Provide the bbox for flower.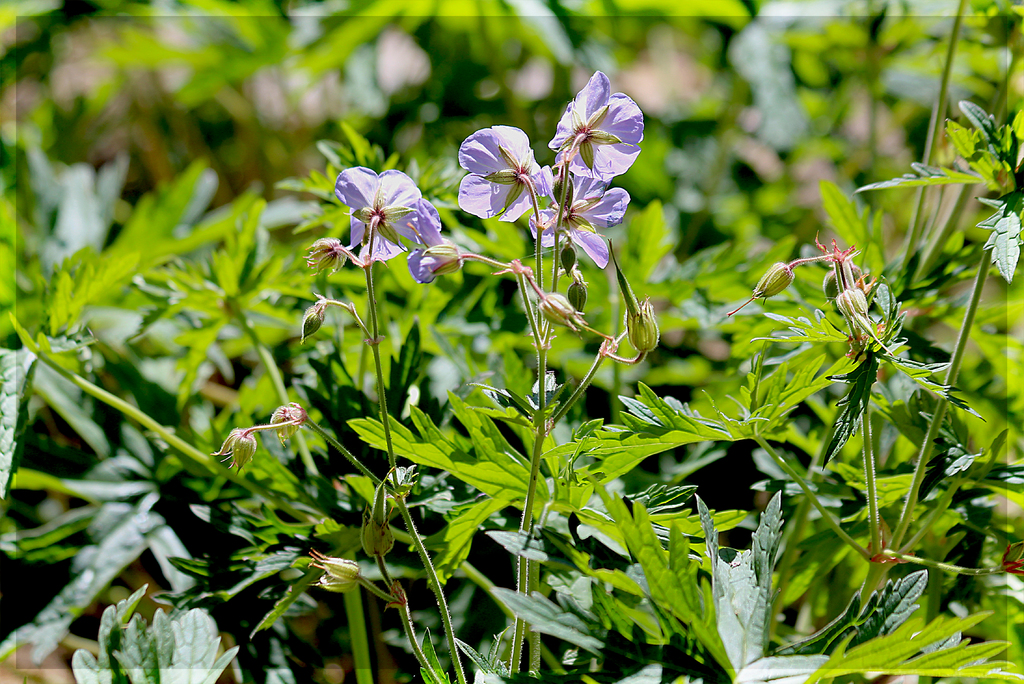
[328,150,442,263].
